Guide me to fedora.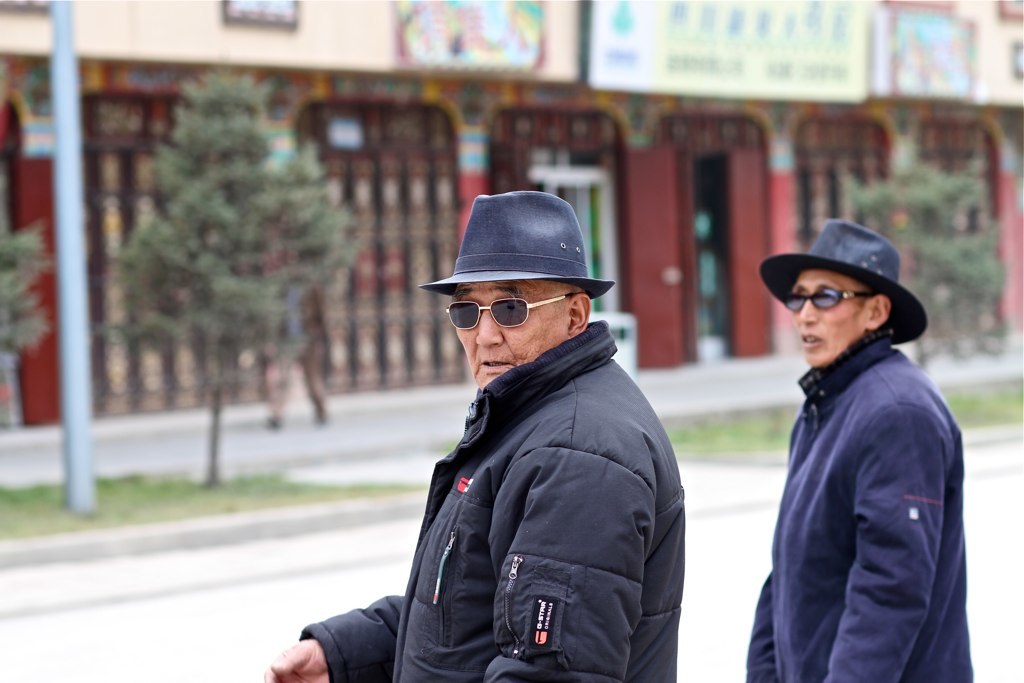
Guidance: <bbox>754, 213, 926, 348</bbox>.
